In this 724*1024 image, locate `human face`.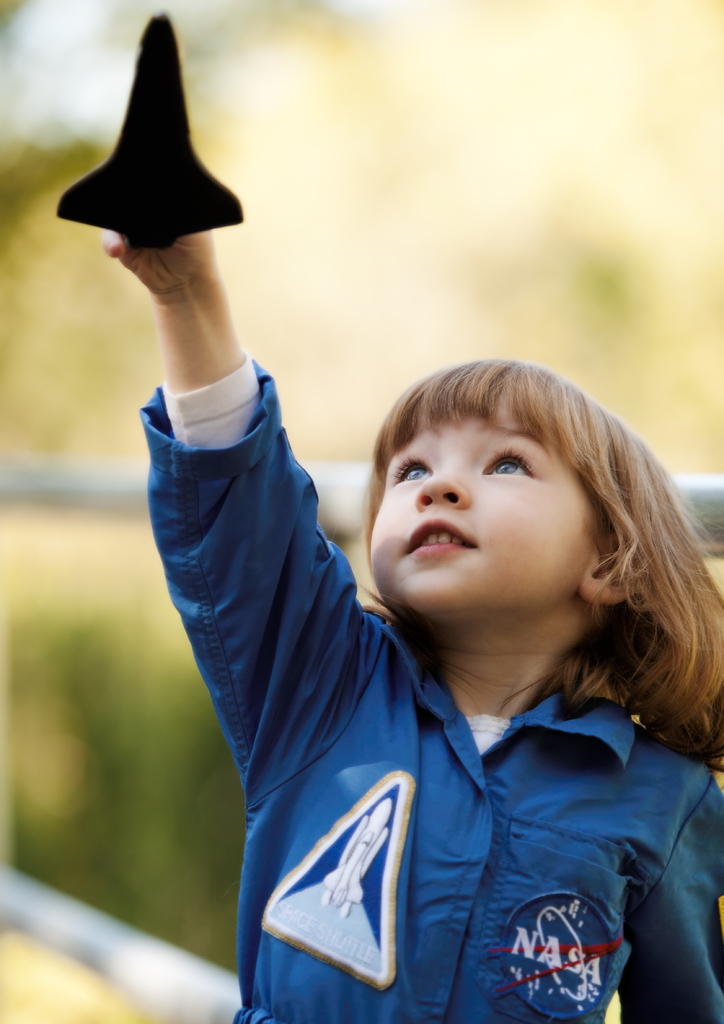
Bounding box: x1=364 y1=409 x2=595 y2=615.
